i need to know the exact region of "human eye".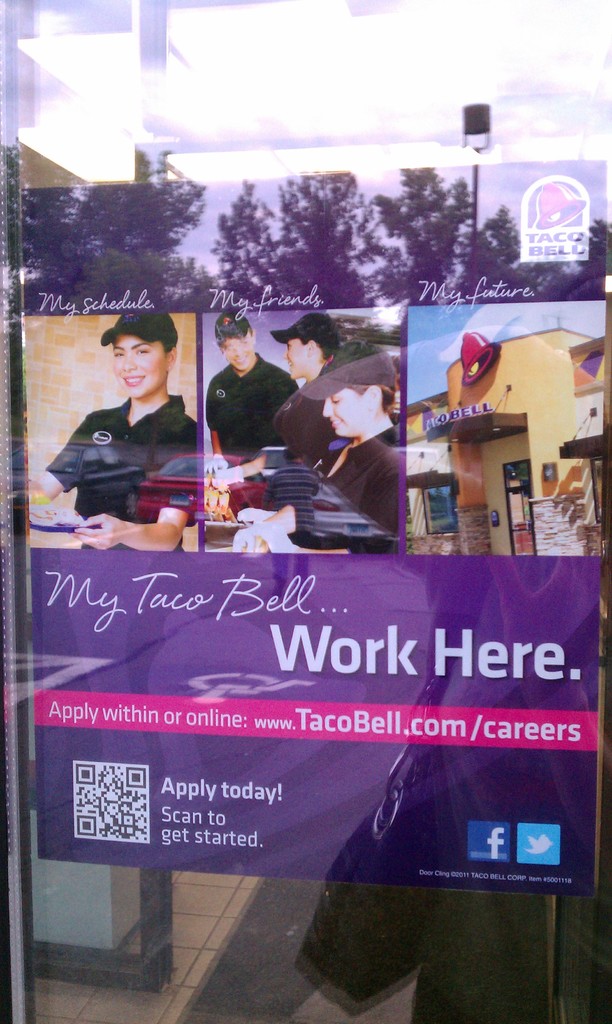
Region: <box>111,344,127,365</box>.
